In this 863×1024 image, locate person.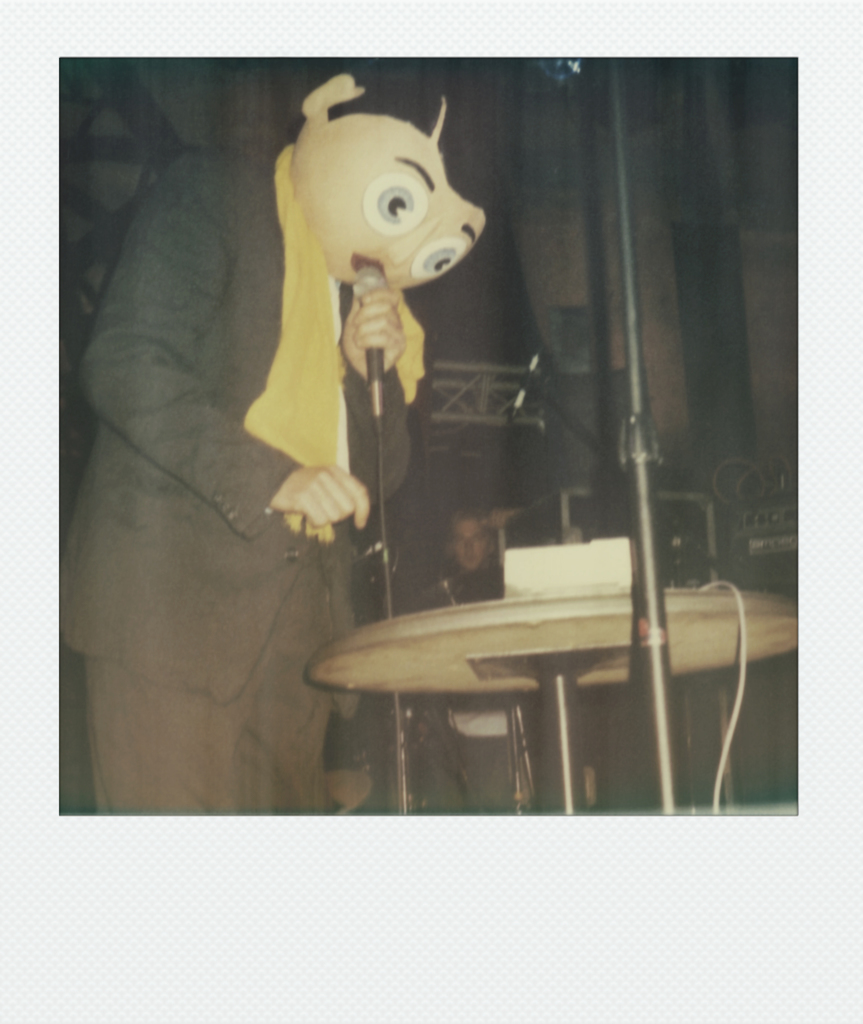
Bounding box: select_region(51, 71, 532, 813).
